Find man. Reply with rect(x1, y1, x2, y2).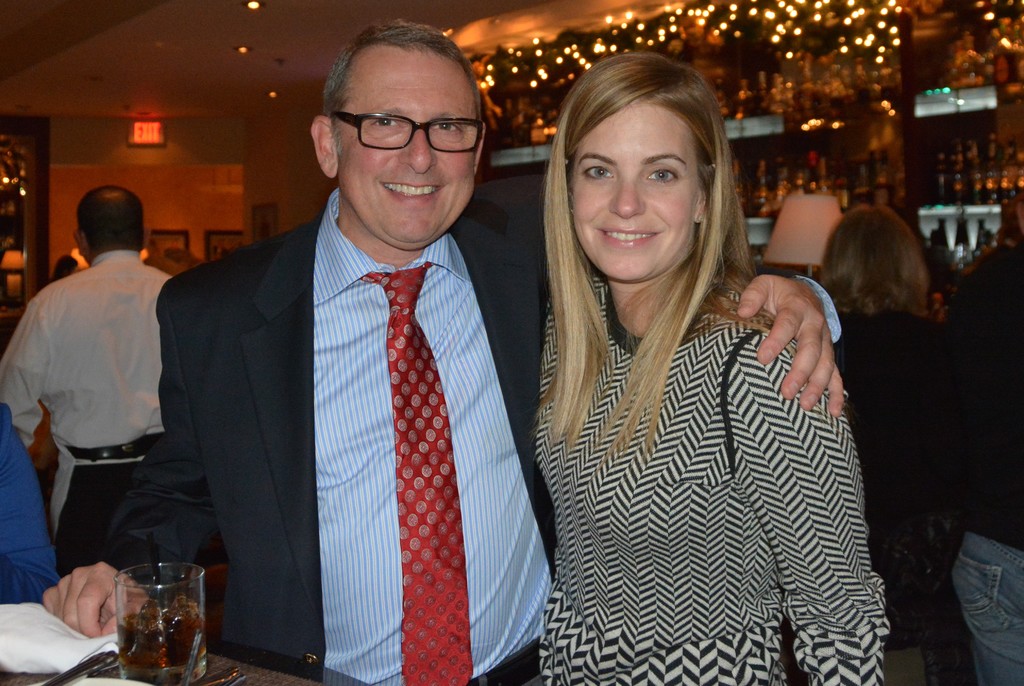
rect(38, 17, 844, 685).
